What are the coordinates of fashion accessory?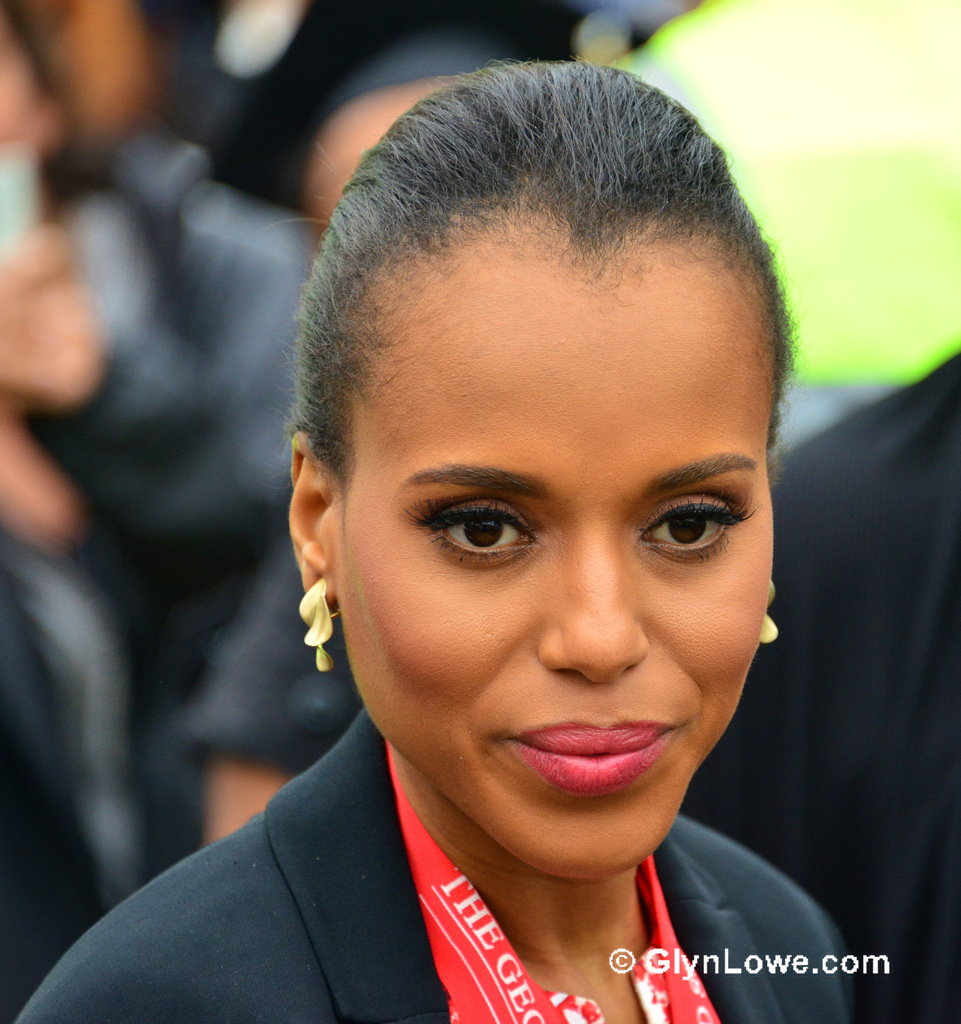
292/574/332/673.
